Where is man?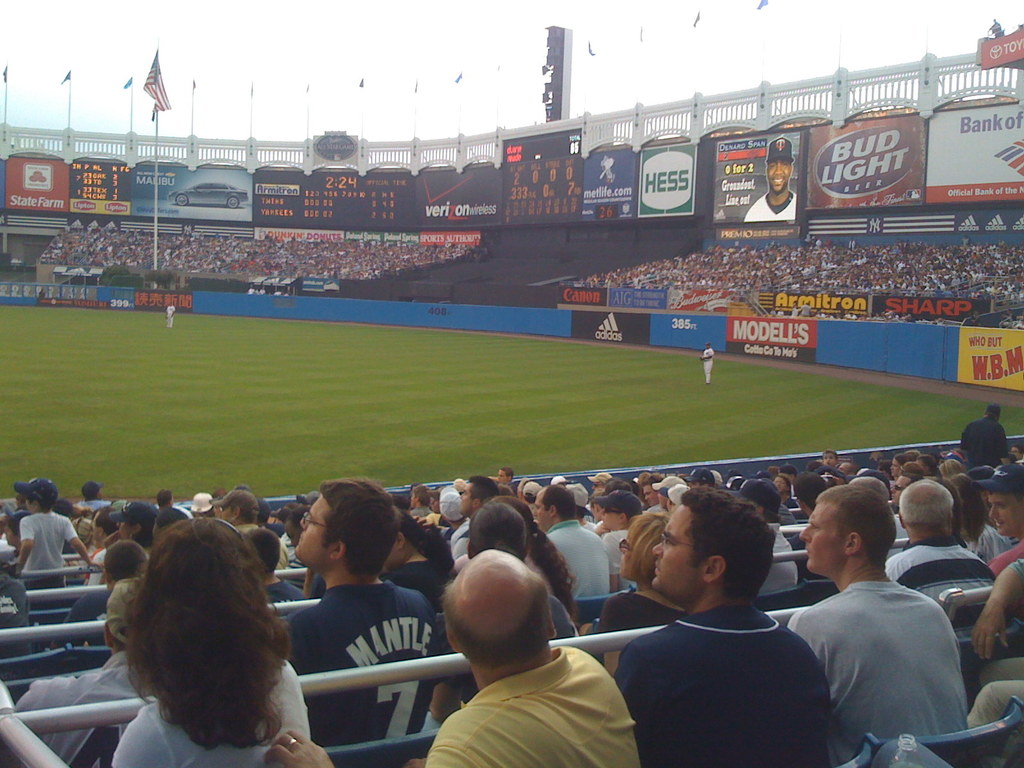
262:547:639:767.
